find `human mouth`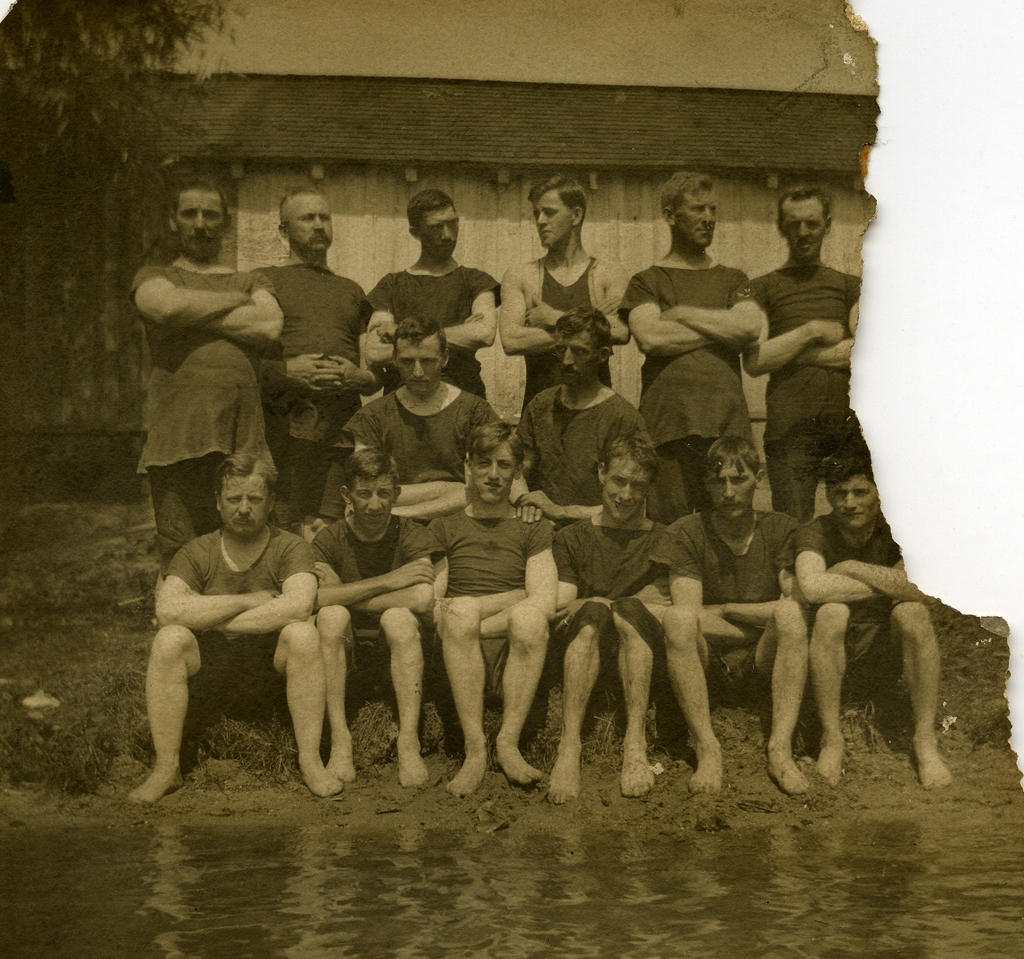
select_region(192, 237, 207, 246)
